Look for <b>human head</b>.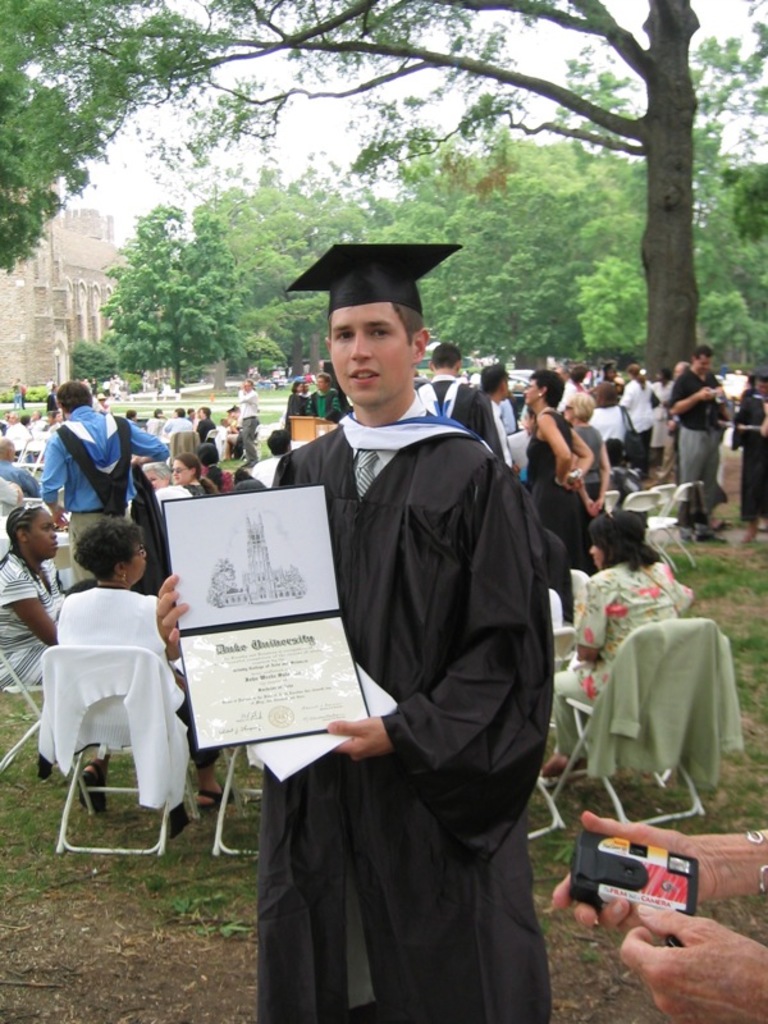
Found: left=749, top=374, right=767, bottom=408.
